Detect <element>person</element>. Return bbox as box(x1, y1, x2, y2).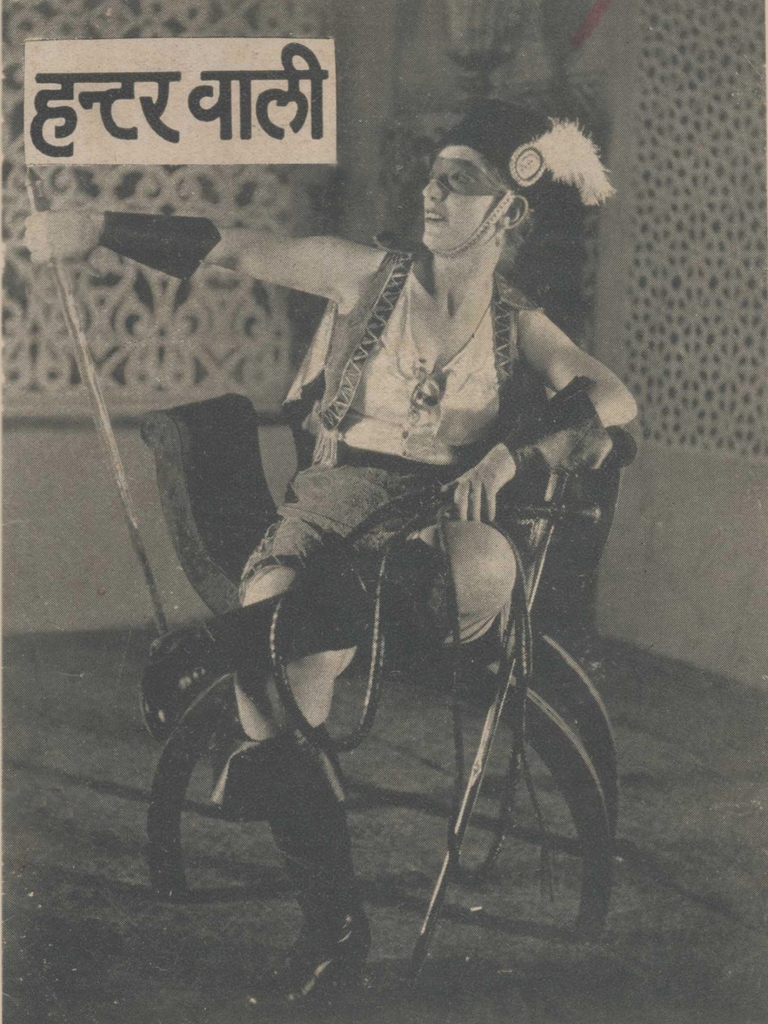
box(17, 92, 645, 1023).
